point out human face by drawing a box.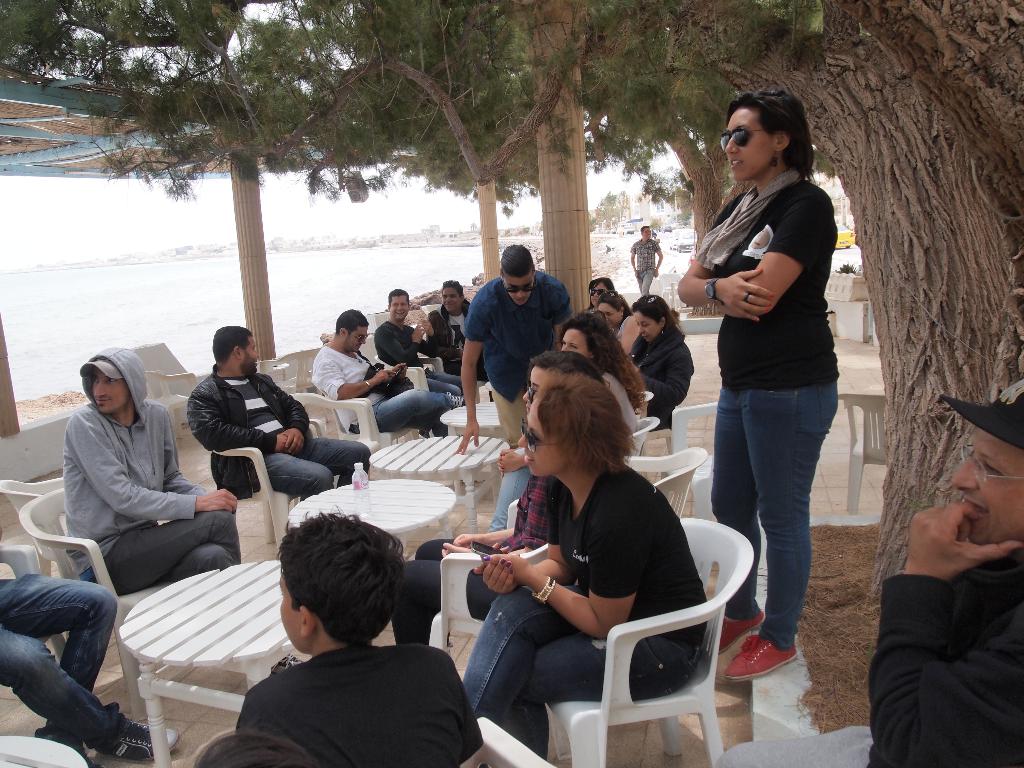
<box>95,372,124,410</box>.
